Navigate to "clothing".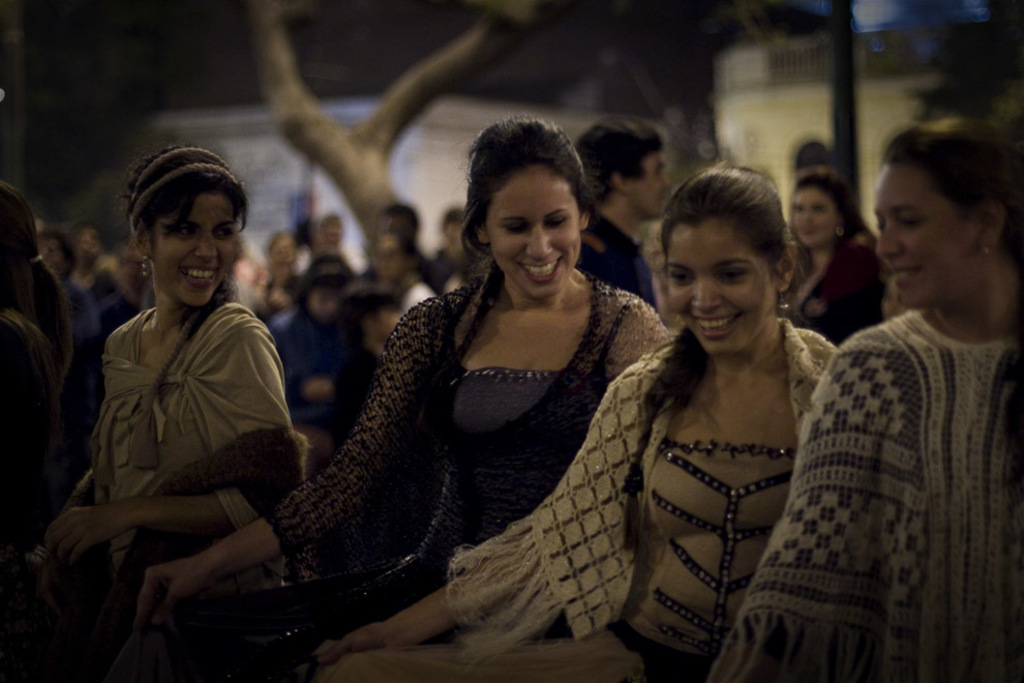
Navigation target: left=92, top=301, right=309, bottom=682.
